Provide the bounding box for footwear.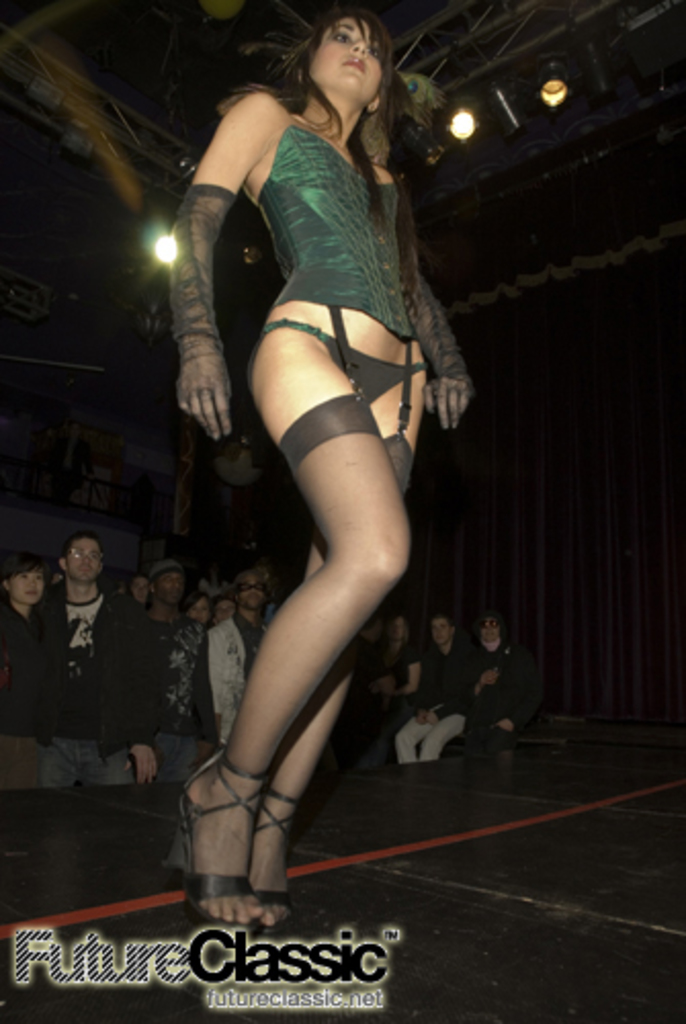
x1=164, y1=748, x2=311, y2=913.
